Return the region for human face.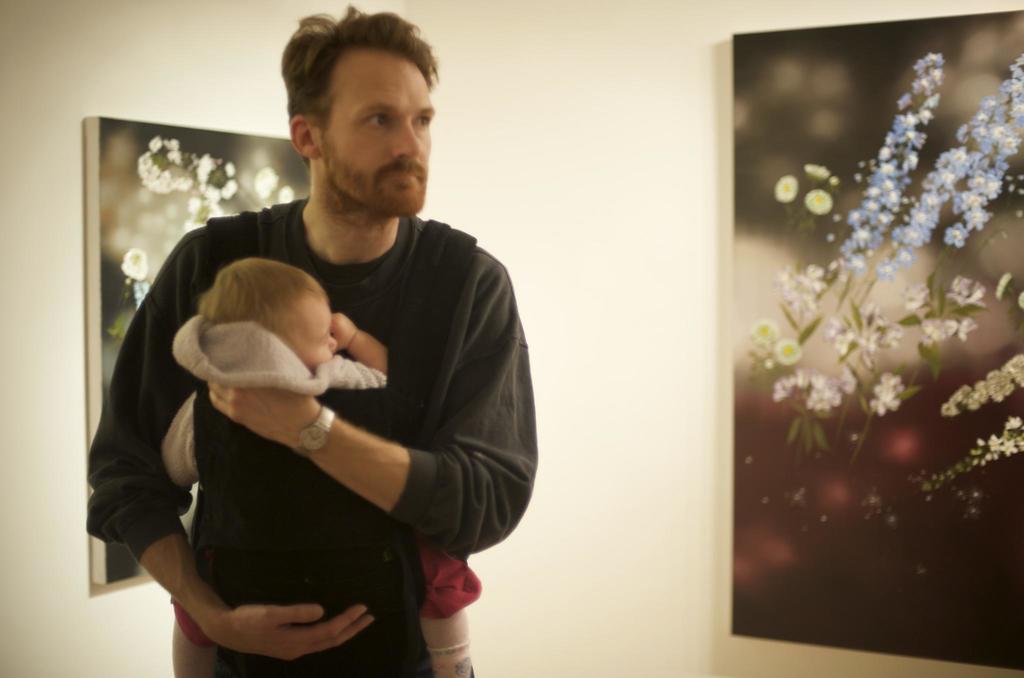
281 291 343 369.
